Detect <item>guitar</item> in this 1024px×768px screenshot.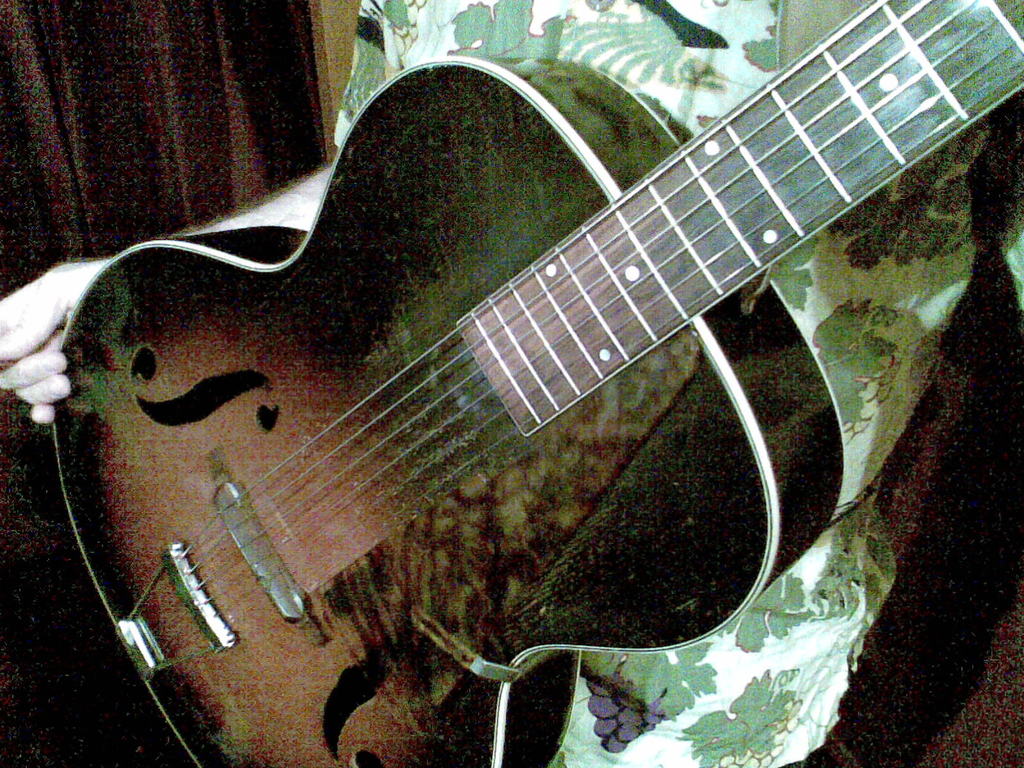
Detection: <box>42,0,1023,767</box>.
